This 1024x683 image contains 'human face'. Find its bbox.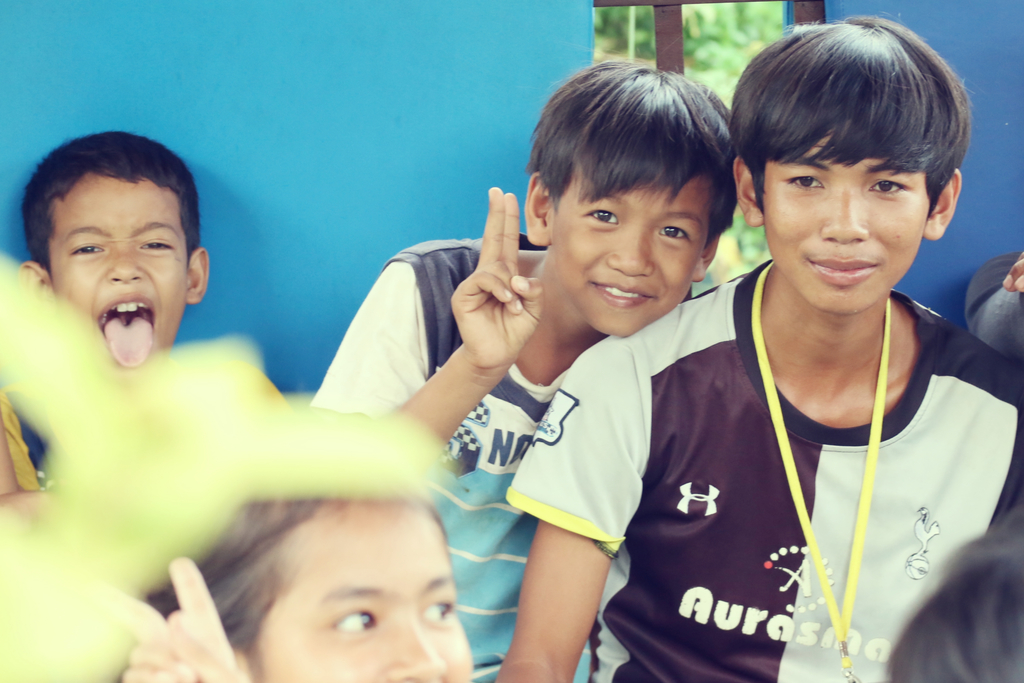
<bbox>54, 181, 189, 372</bbox>.
